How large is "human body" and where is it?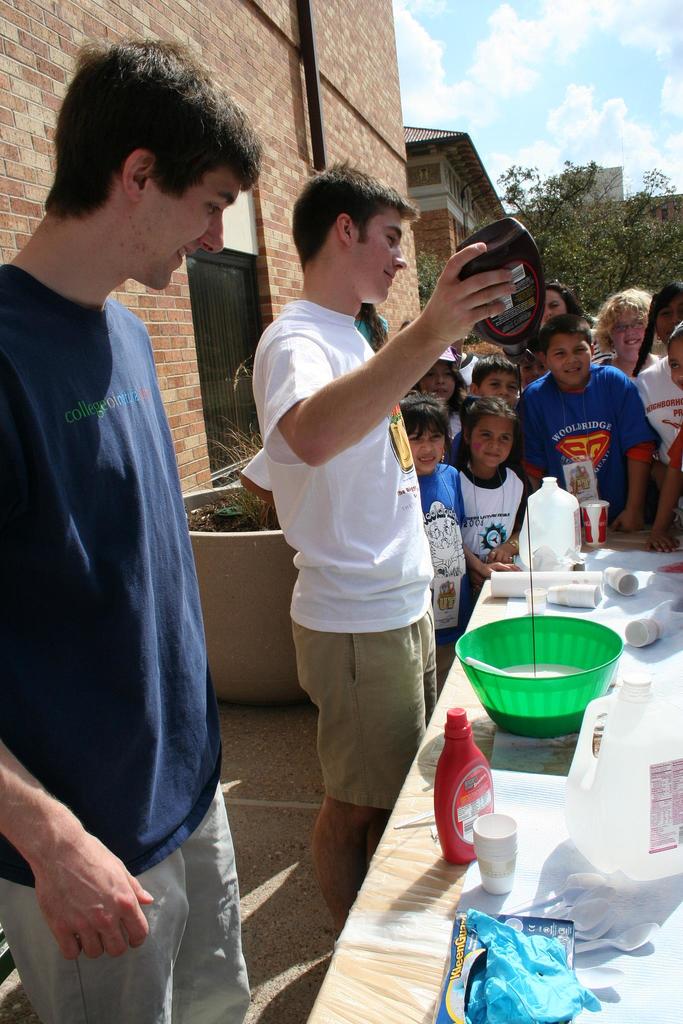
Bounding box: region(514, 361, 652, 541).
